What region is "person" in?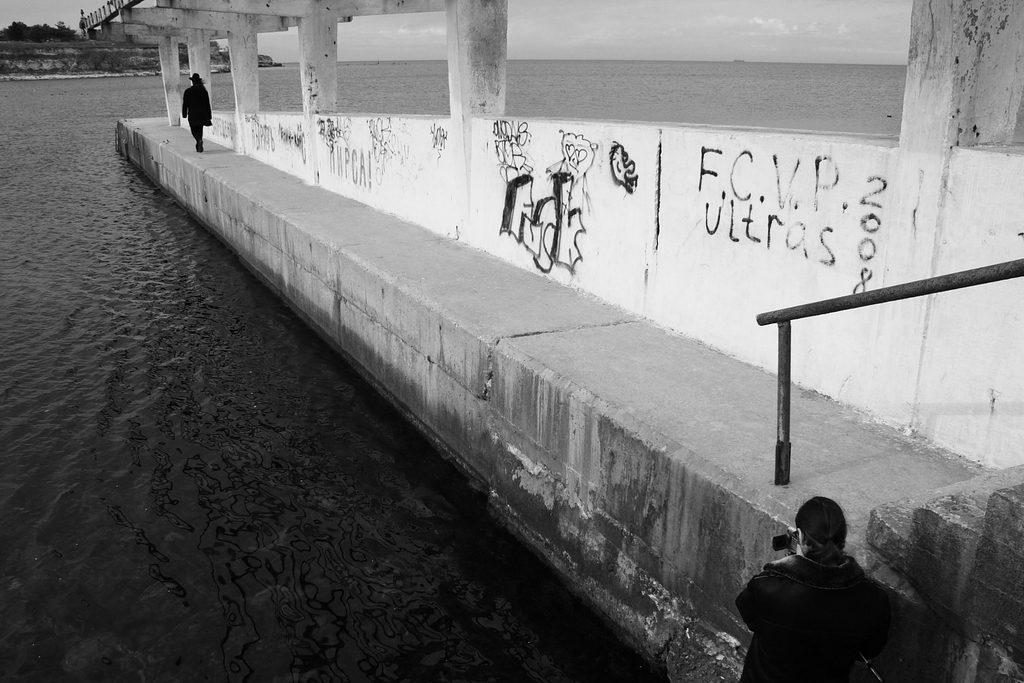
(184, 71, 215, 154).
